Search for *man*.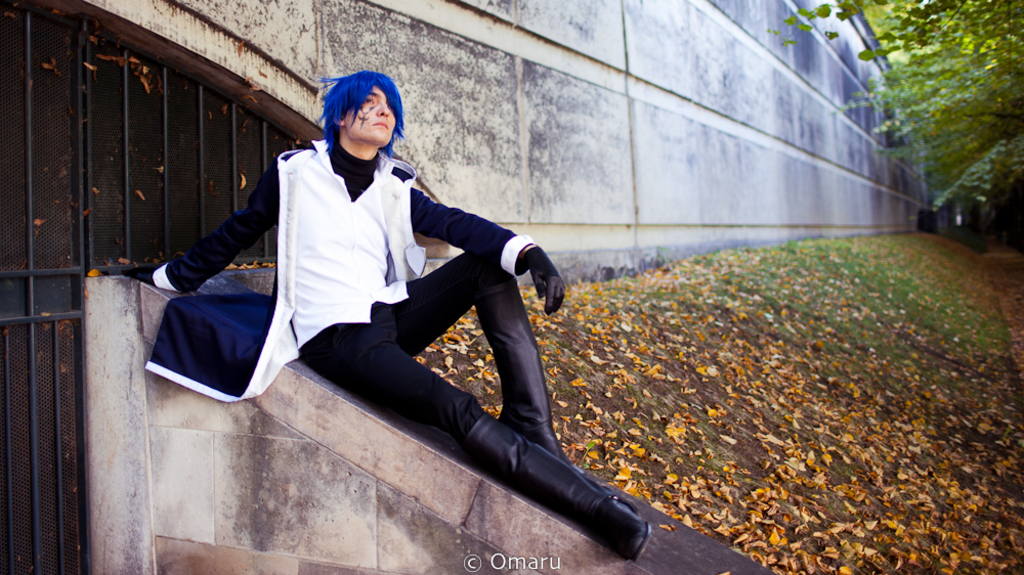
Found at (x1=111, y1=65, x2=651, y2=564).
